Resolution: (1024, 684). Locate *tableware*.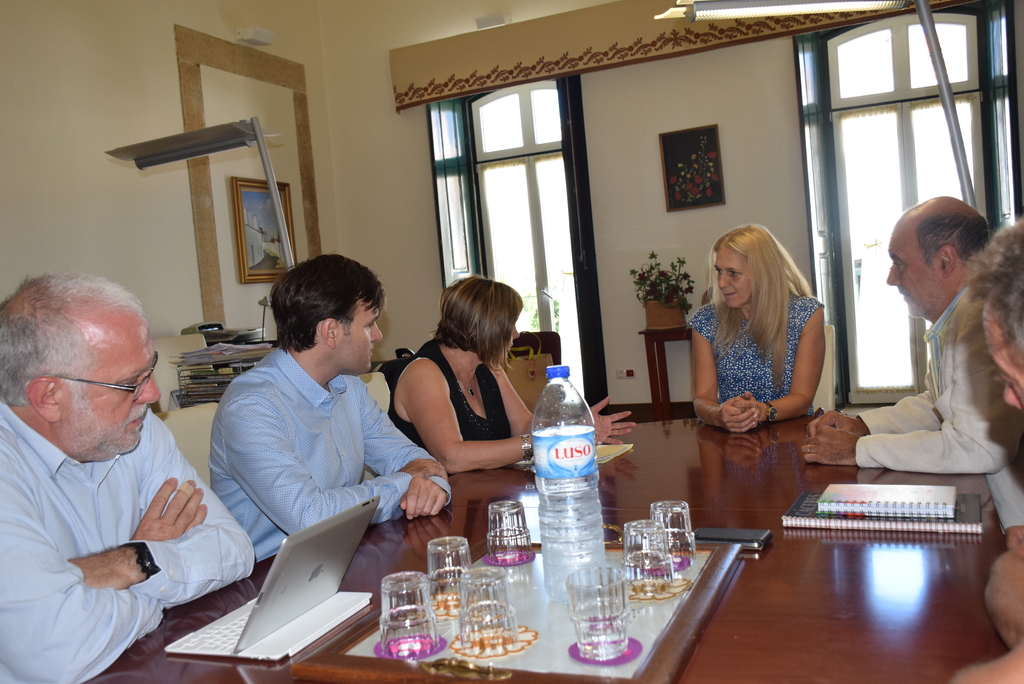
{"x1": 623, "y1": 520, "x2": 674, "y2": 591}.
